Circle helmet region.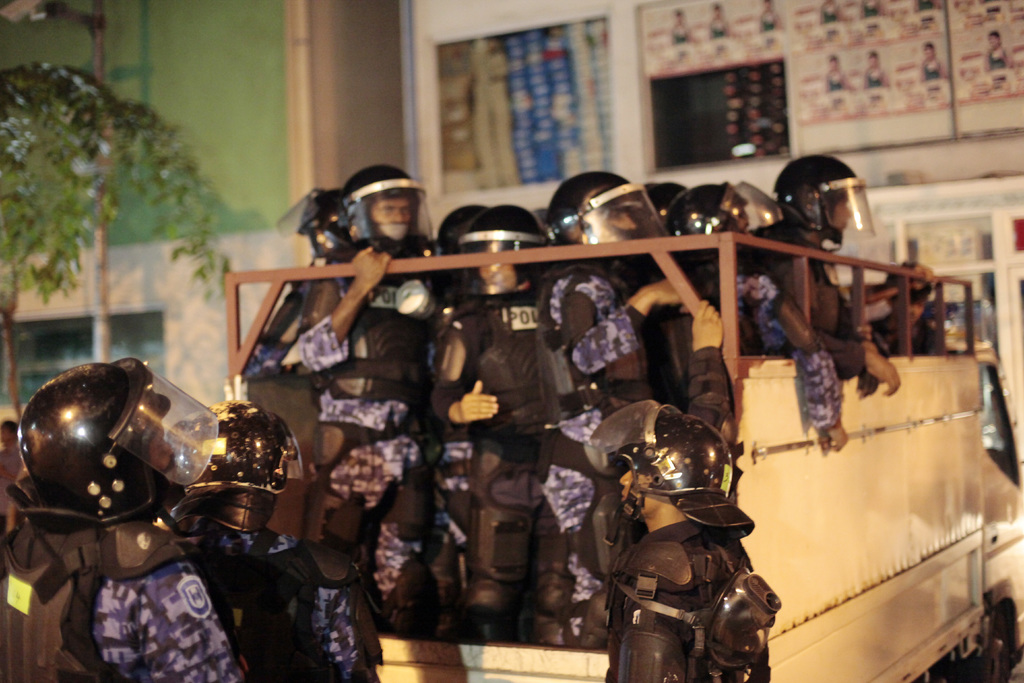
Region: (x1=589, y1=407, x2=746, y2=525).
